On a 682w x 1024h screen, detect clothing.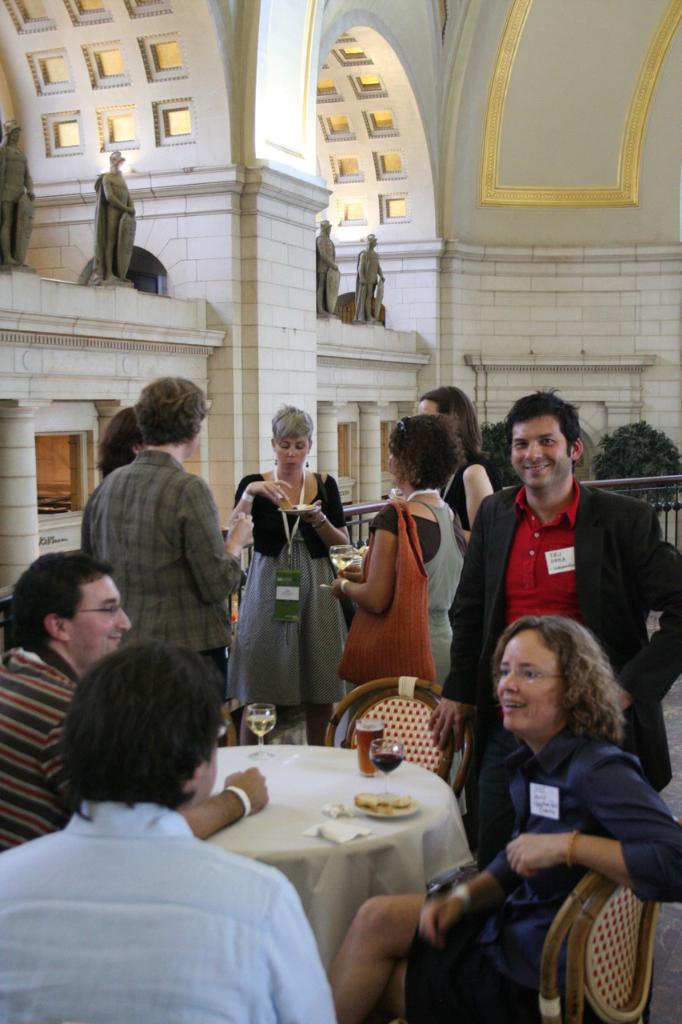
[92,447,238,694].
